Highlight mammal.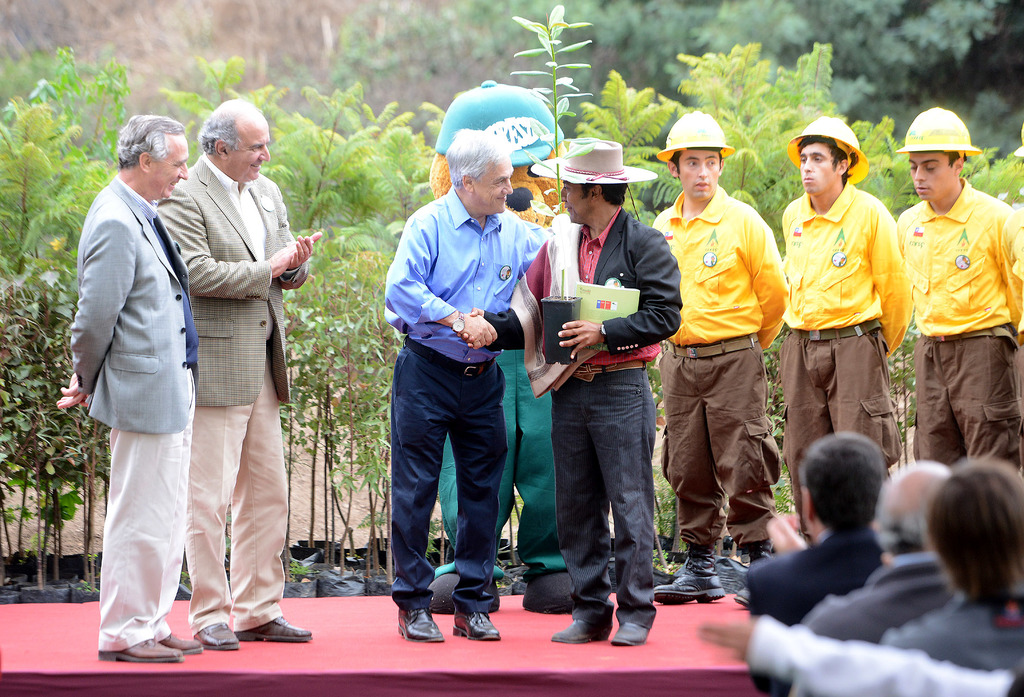
Highlighted region: (left=150, top=98, right=324, bottom=653).
